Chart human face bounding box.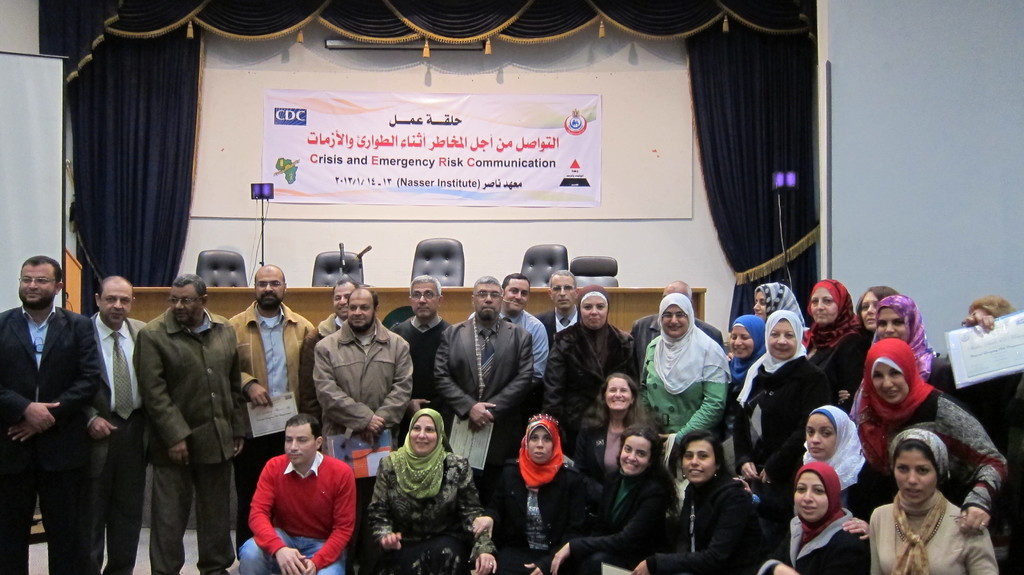
Charted: 413, 282, 437, 319.
